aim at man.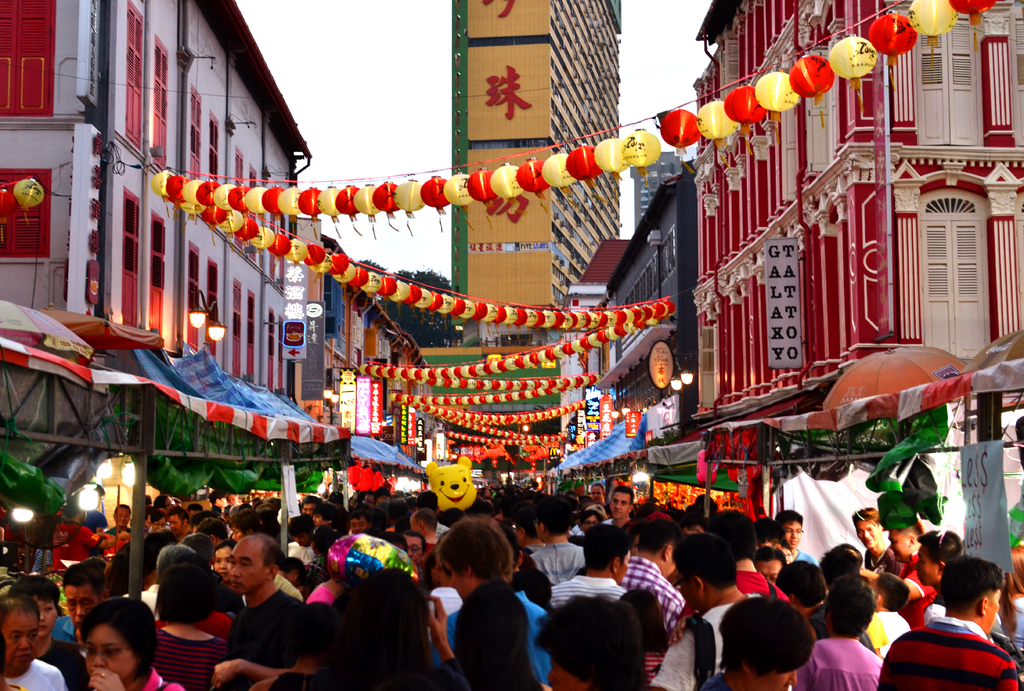
Aimed at box(410, 508, 439, 560).
